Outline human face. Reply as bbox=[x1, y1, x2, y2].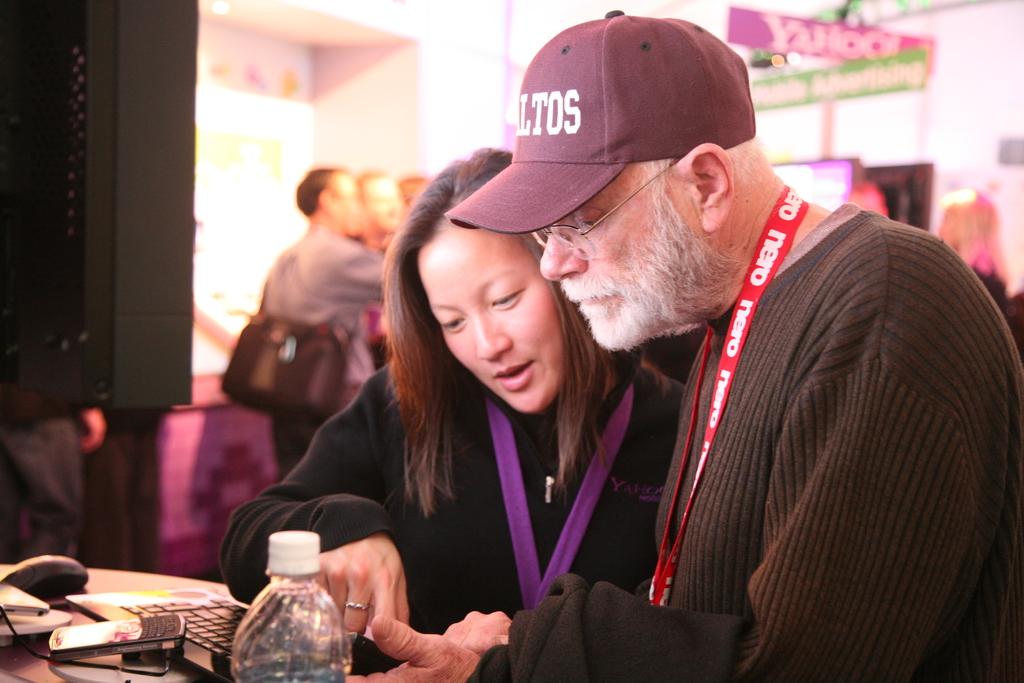
bbox=[417, 225, 566, 415].
